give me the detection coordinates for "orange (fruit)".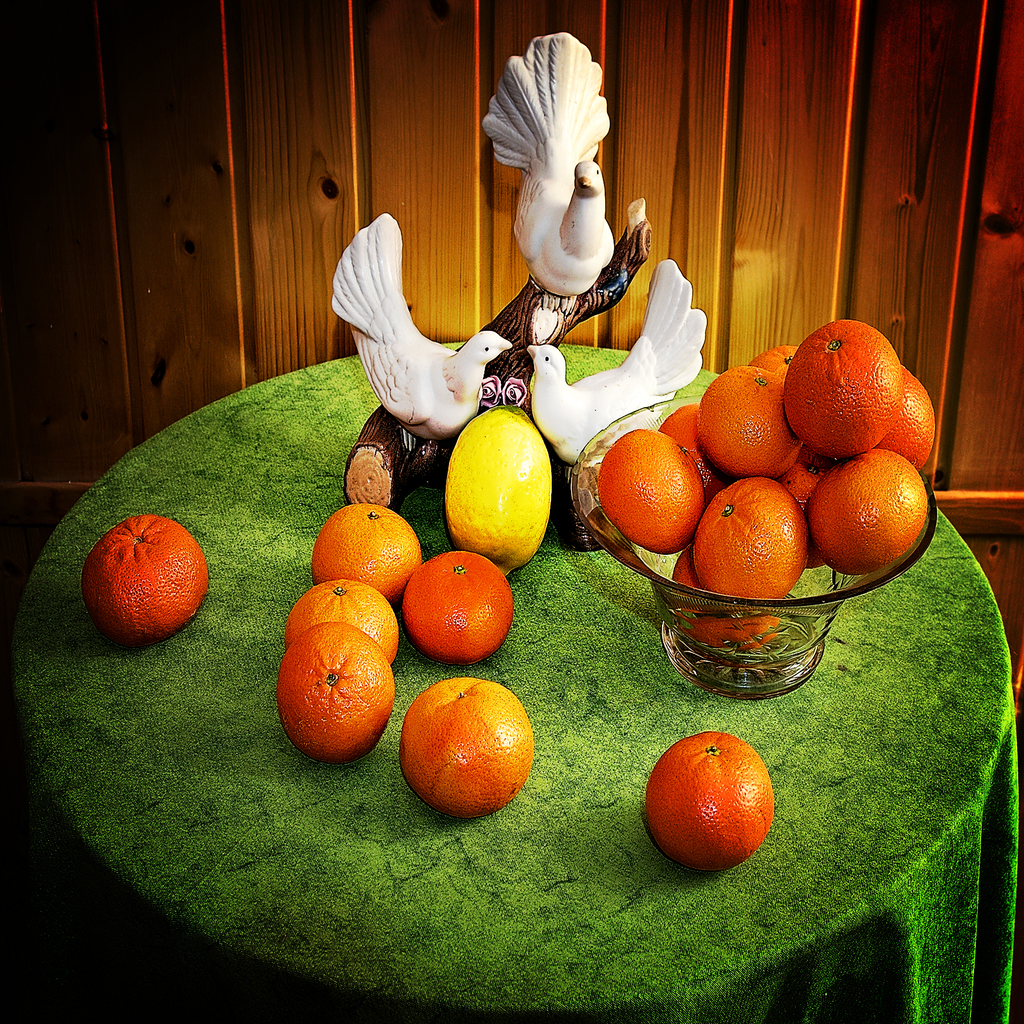
rect(748, 337, 805, 374).
